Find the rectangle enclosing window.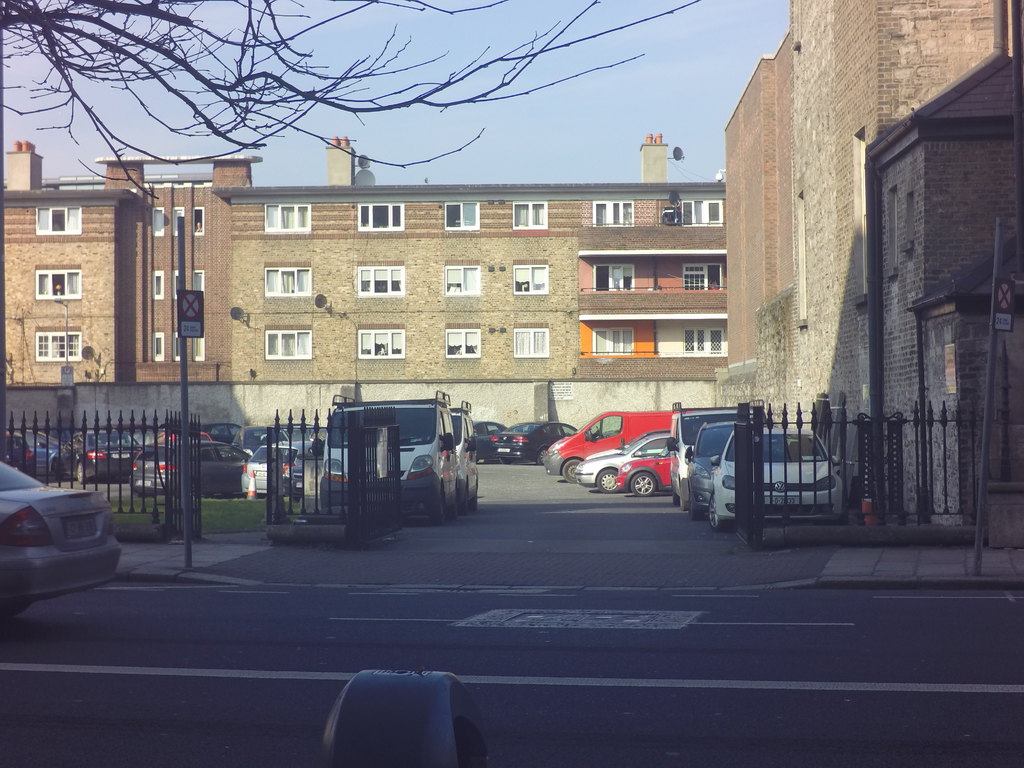
[591, 200, 635, 228].
